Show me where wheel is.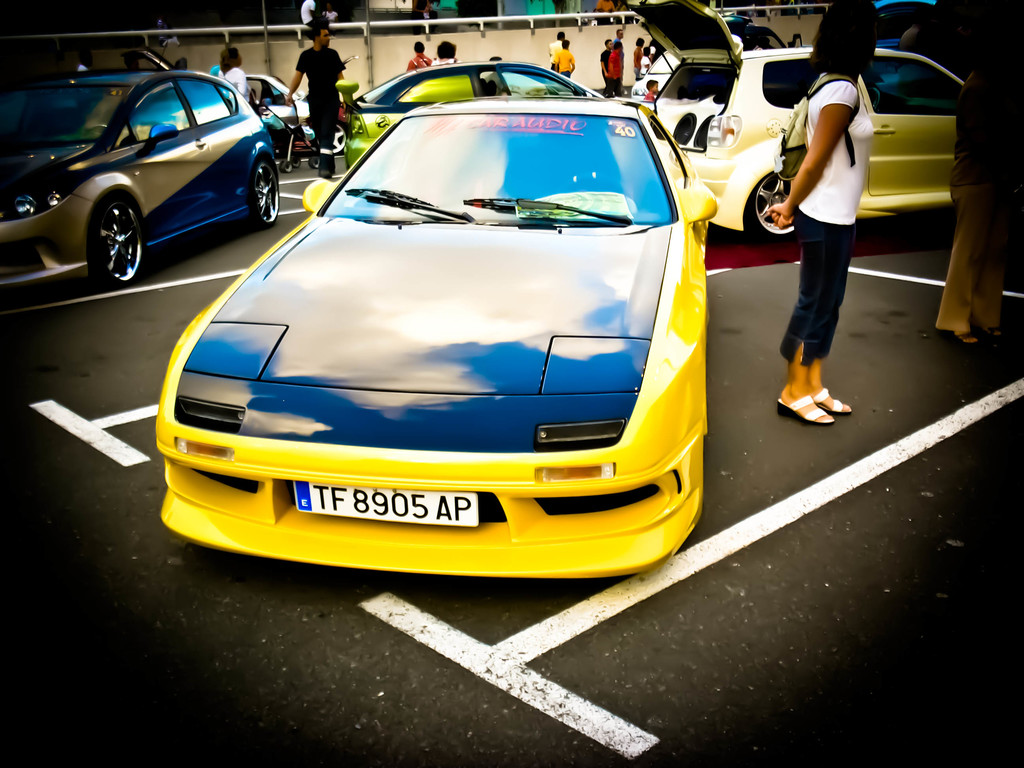
wheel is at bbox=(746, 170, 795, 241).
